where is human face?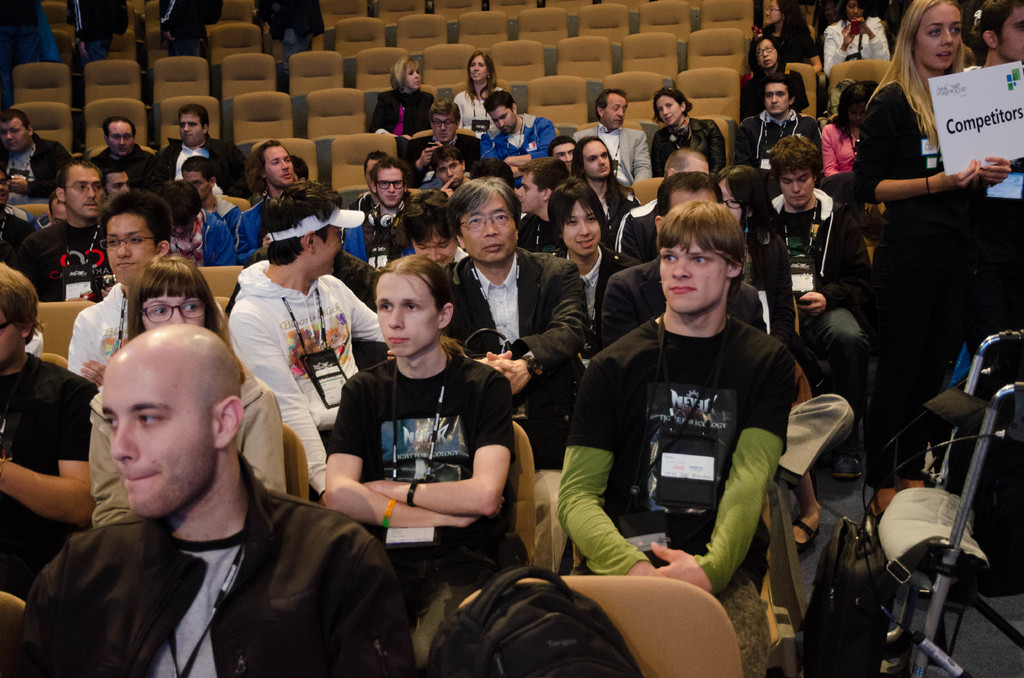
[101, 216, 160, 286].
